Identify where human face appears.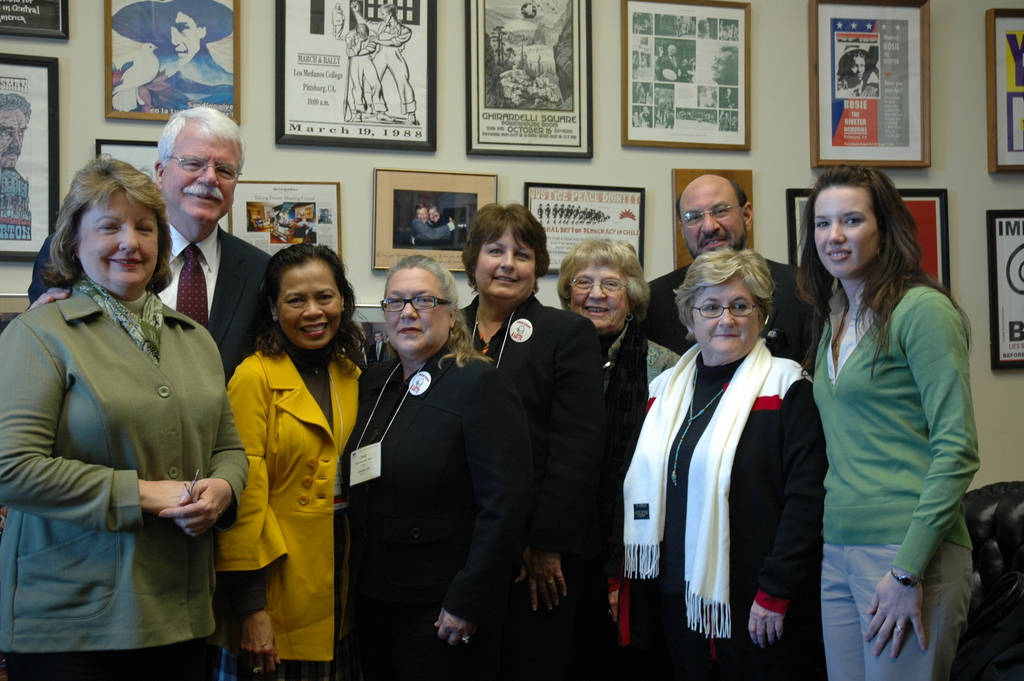
Appears at 2, 109, 27, 164.
